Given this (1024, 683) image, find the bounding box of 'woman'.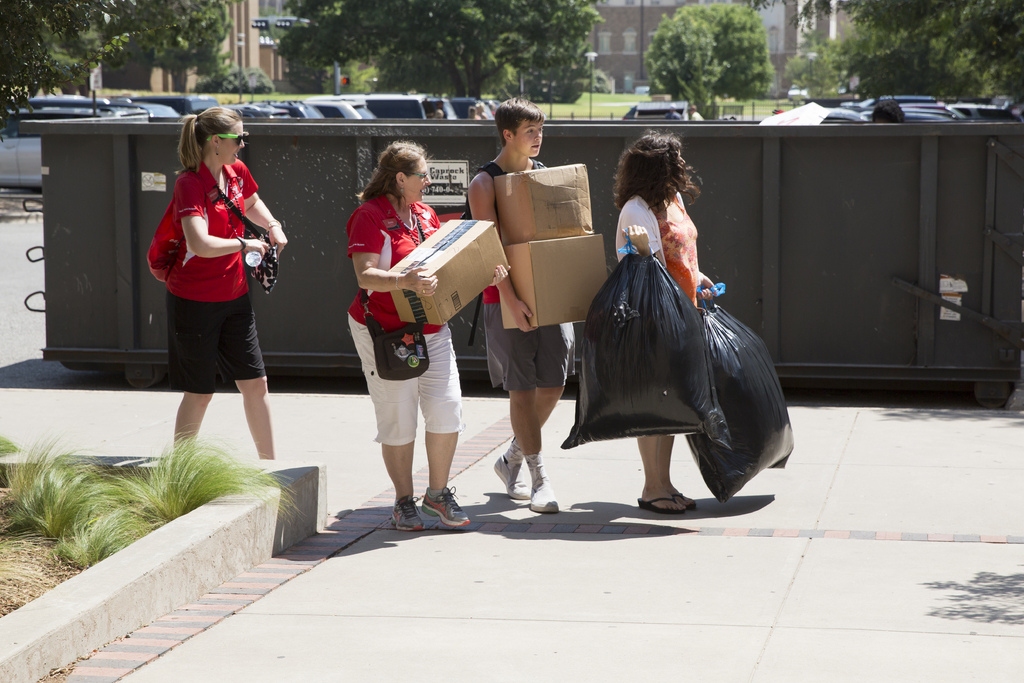
(left=612, top=126, right=719, bottom=516).
